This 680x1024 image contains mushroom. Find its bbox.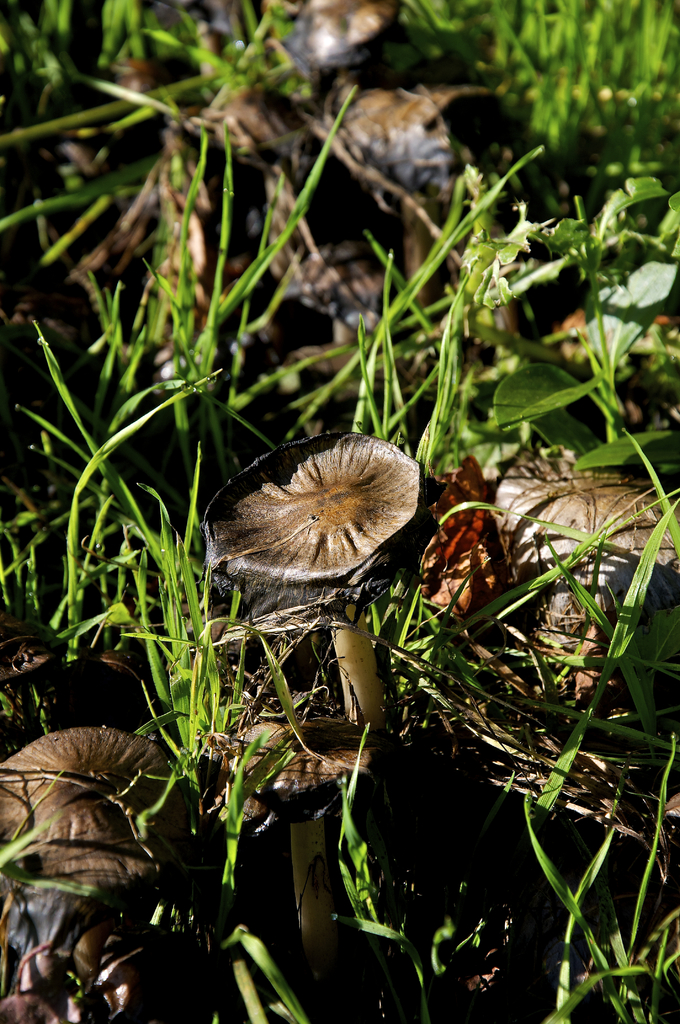
region(0, 728, 196, 1023).
